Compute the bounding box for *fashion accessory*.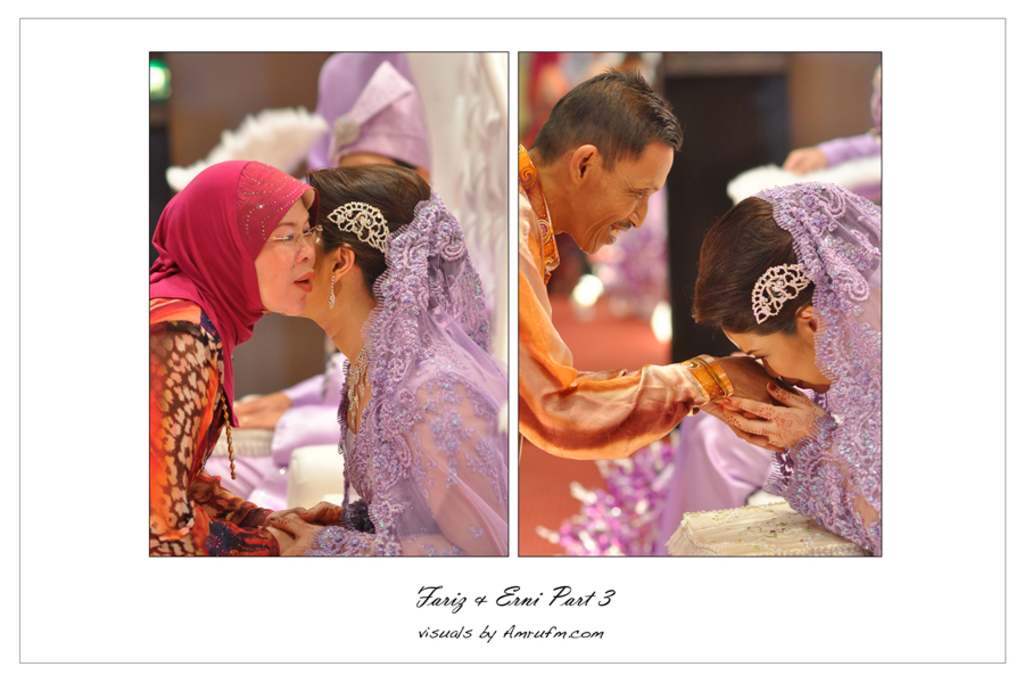
locate(332, 279, 335, 310).
